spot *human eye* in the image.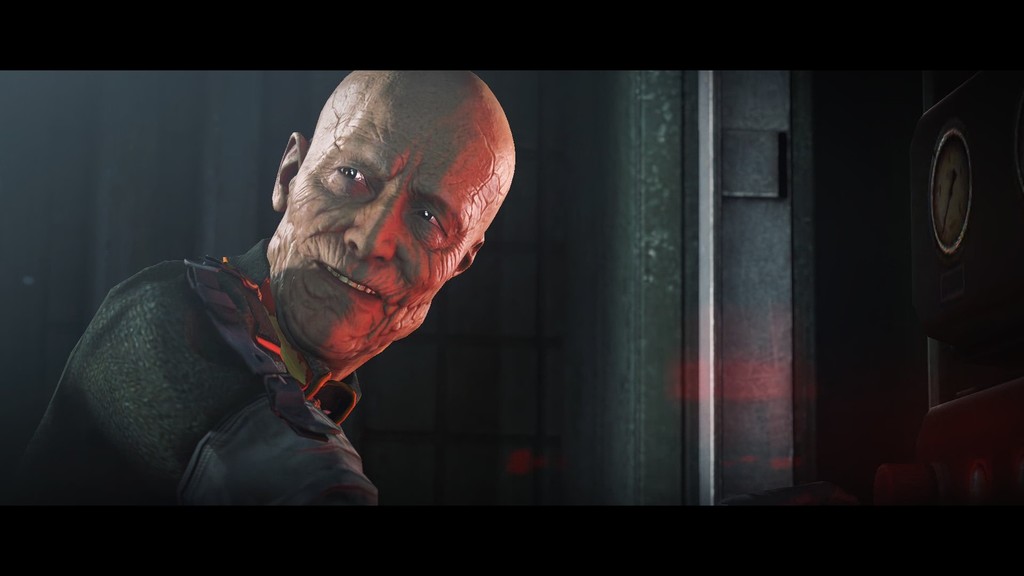
*human eye* found at (left=330, top=160, right=365, bottom=192).
